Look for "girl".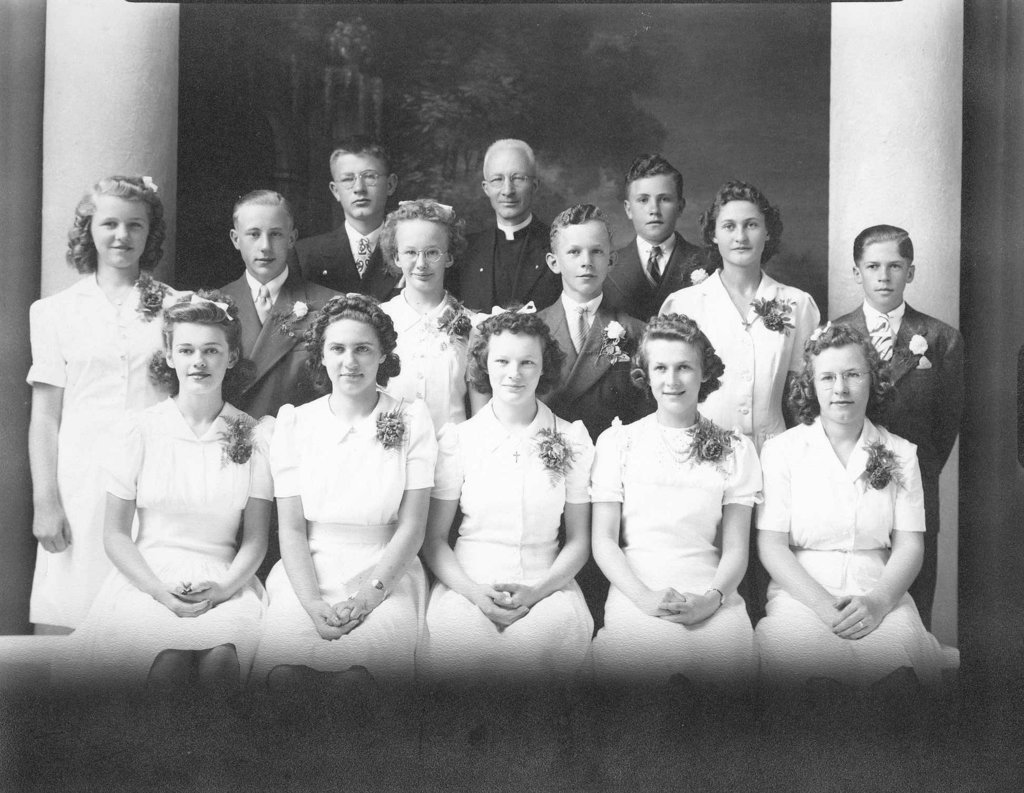
Found: box(378, 191, 483, 429).
